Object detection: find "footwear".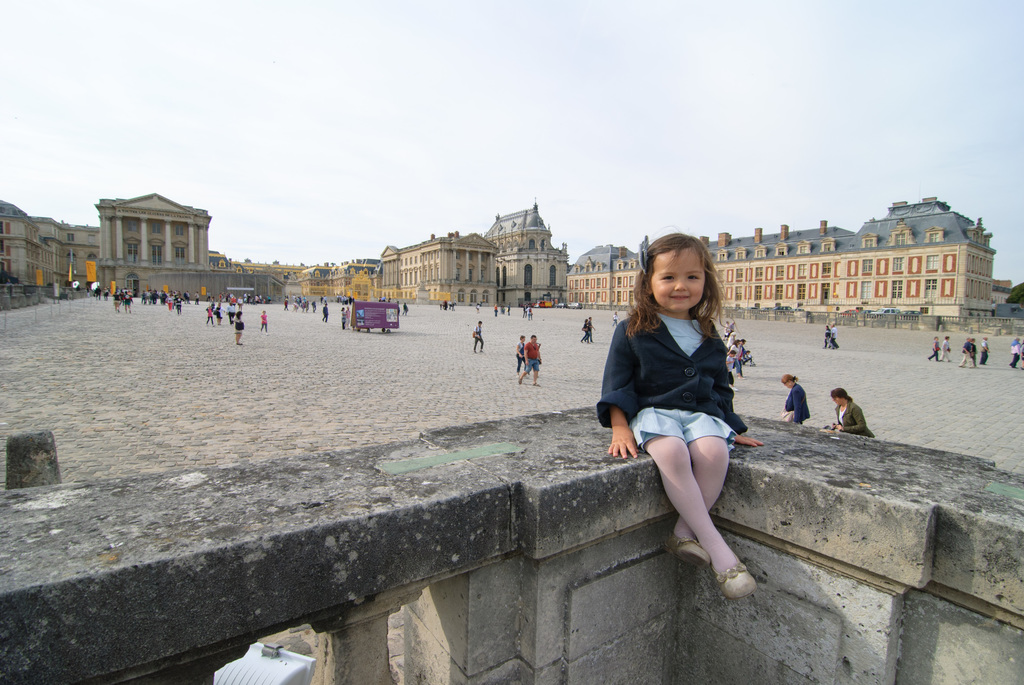
<region>579, 340, 582, 342</region>.
